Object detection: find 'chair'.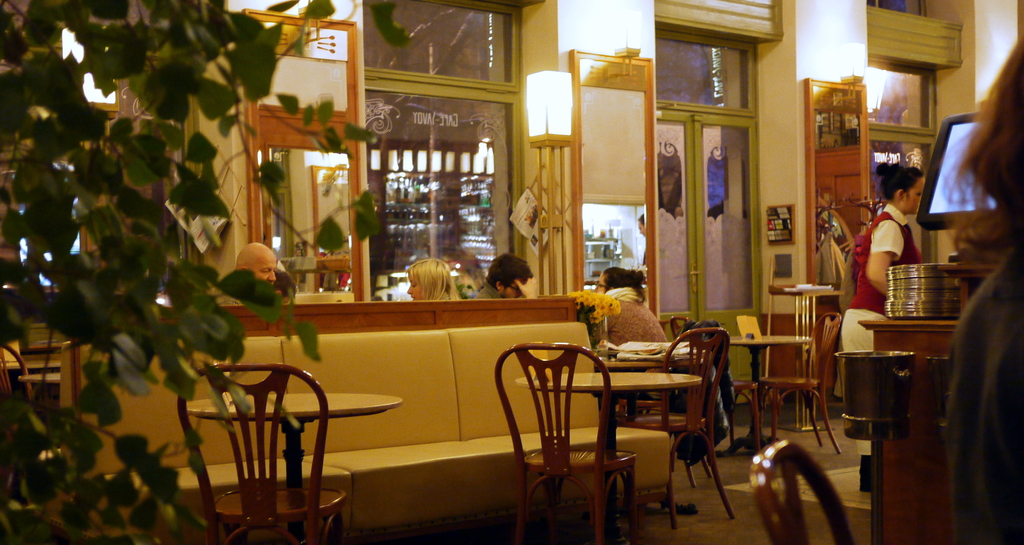
<region>493, 339, 637, 544</region>.
